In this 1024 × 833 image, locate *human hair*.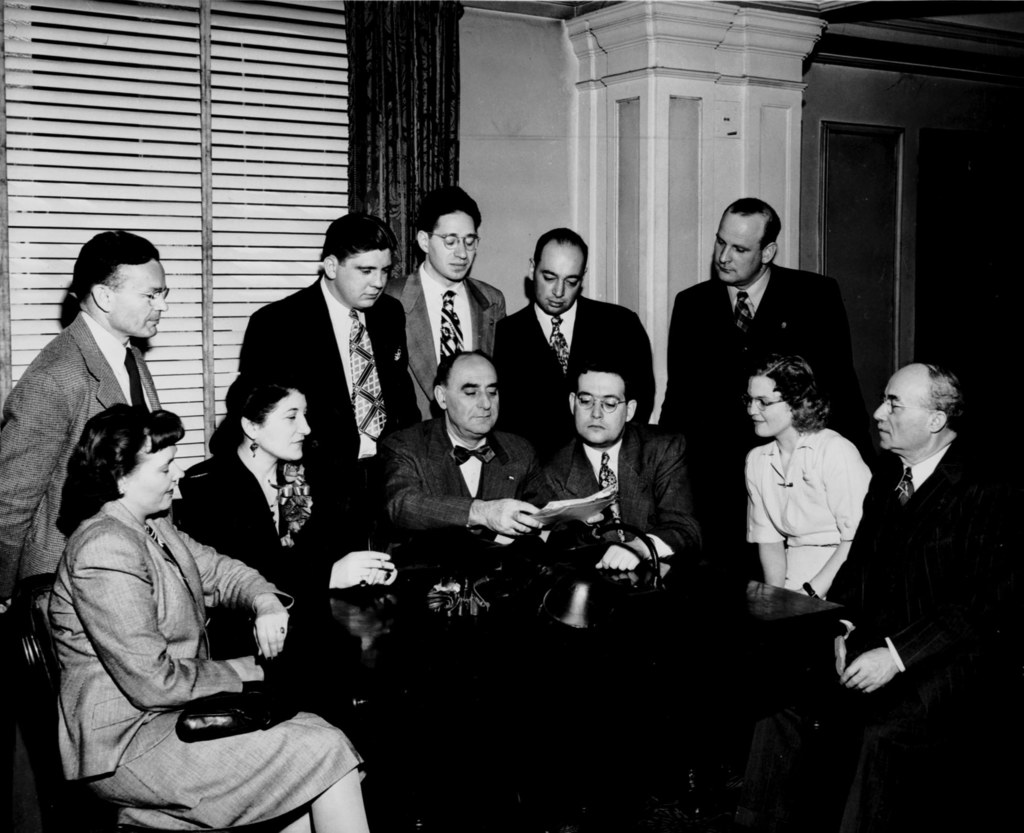
Bounding box: box(920, 363, 961, 433).
